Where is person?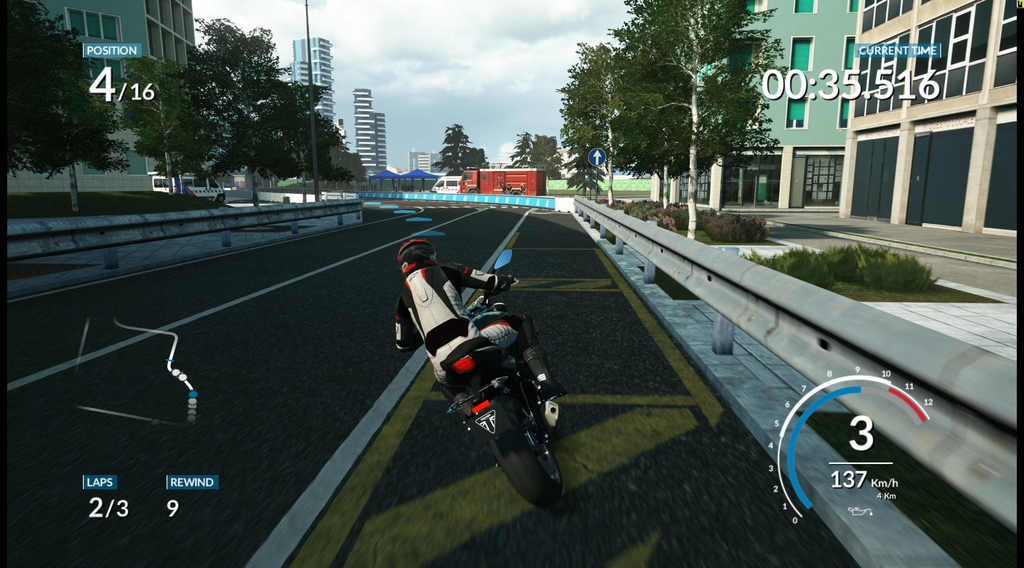
[376, 196, 549, 483].
